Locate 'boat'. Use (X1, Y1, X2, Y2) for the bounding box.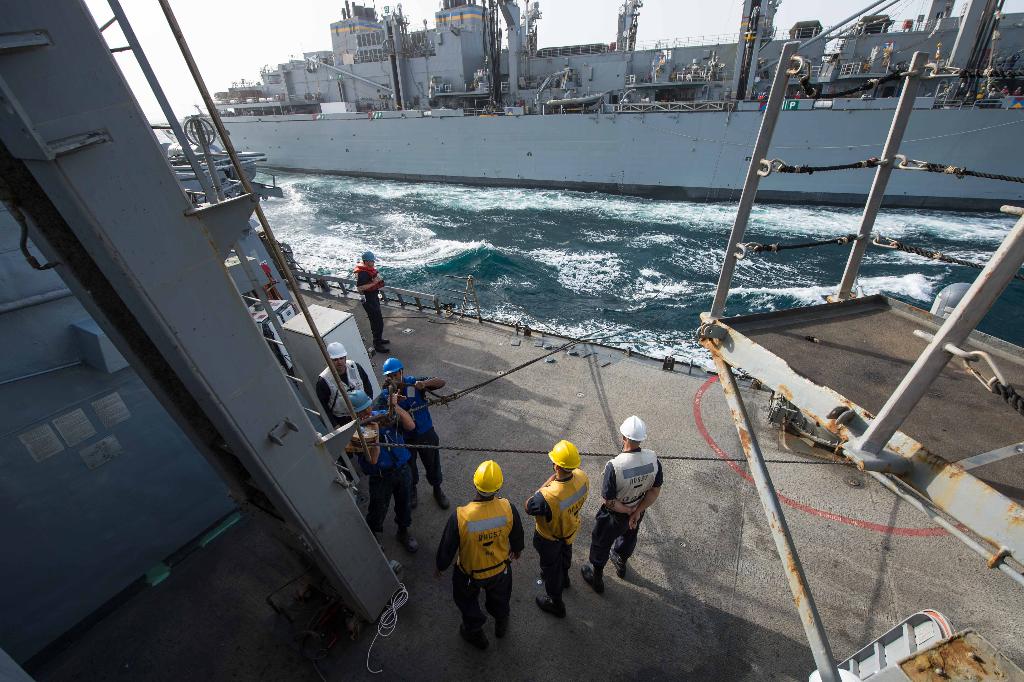
(63, 0, 1016, 633).
